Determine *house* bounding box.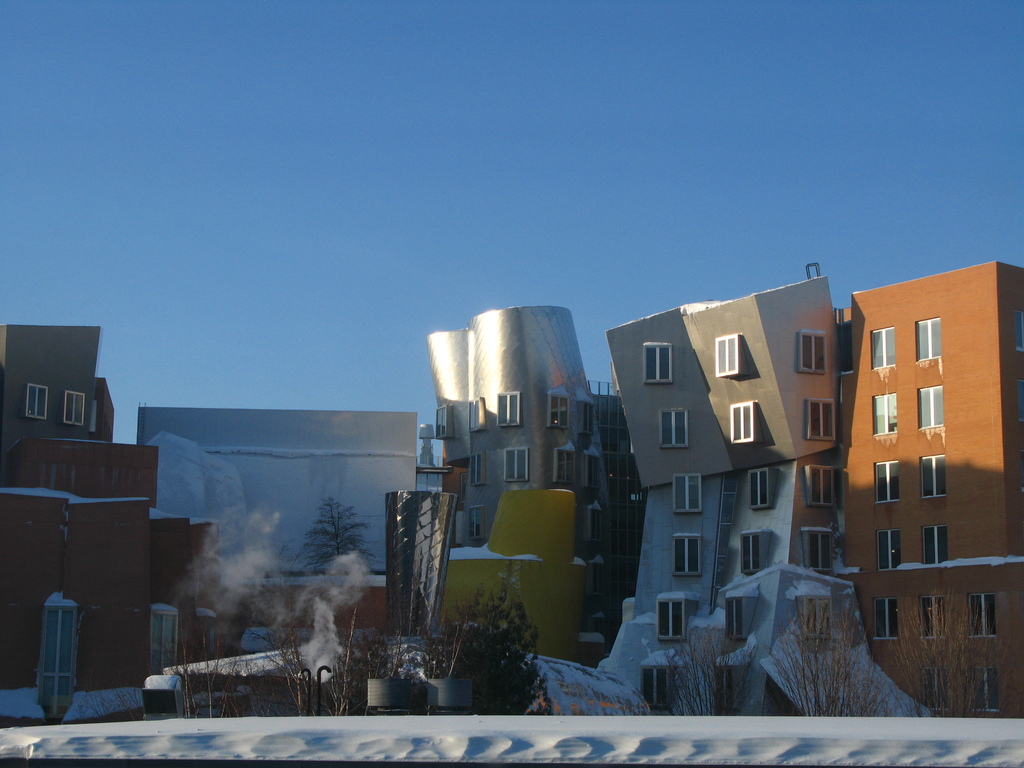
Determined: 0:328:153:696.
